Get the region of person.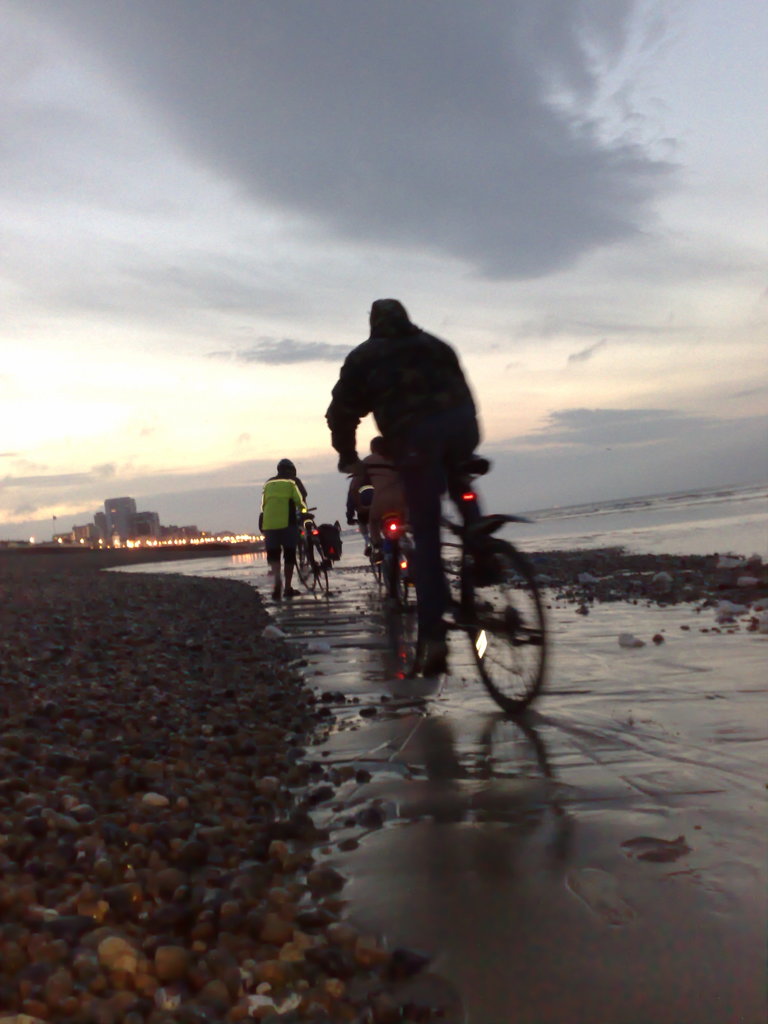
{"x1": 262, "y1": 458, "x2": 303, "y2": 600}.
